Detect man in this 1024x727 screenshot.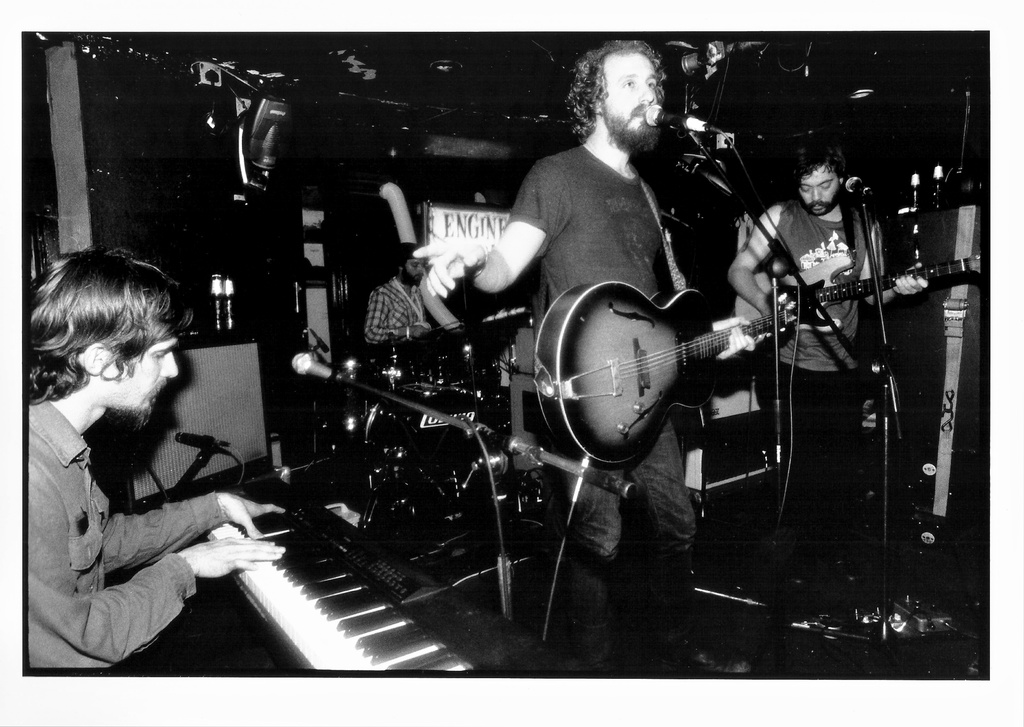
Detection: bbox(437, 62, 708, 689).
